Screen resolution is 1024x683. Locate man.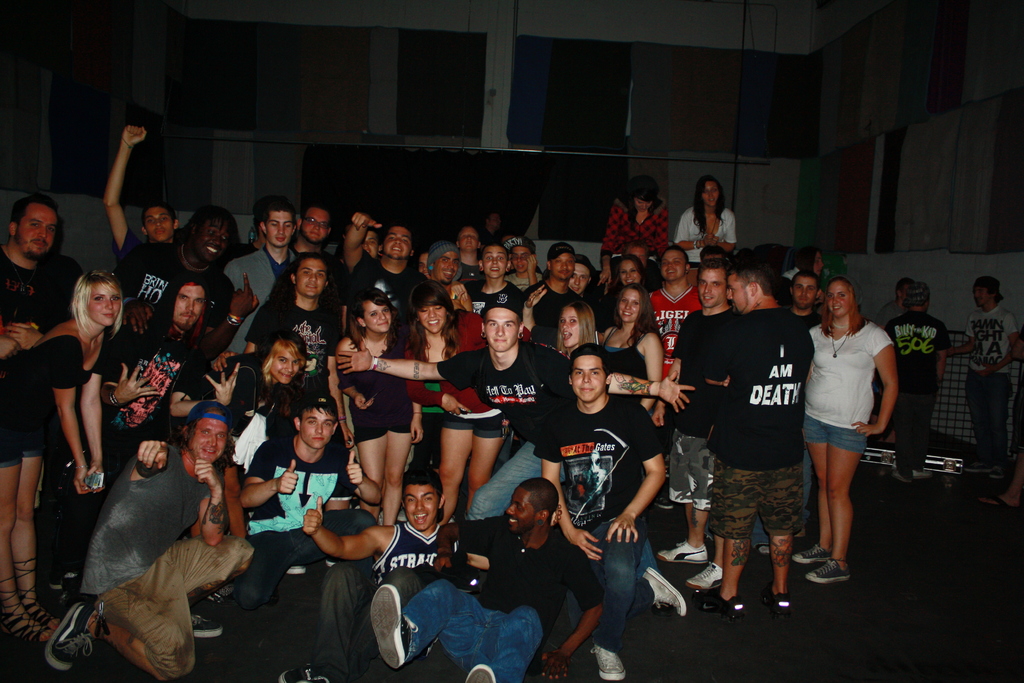
<region>337, 216, 445, 344</region>.
